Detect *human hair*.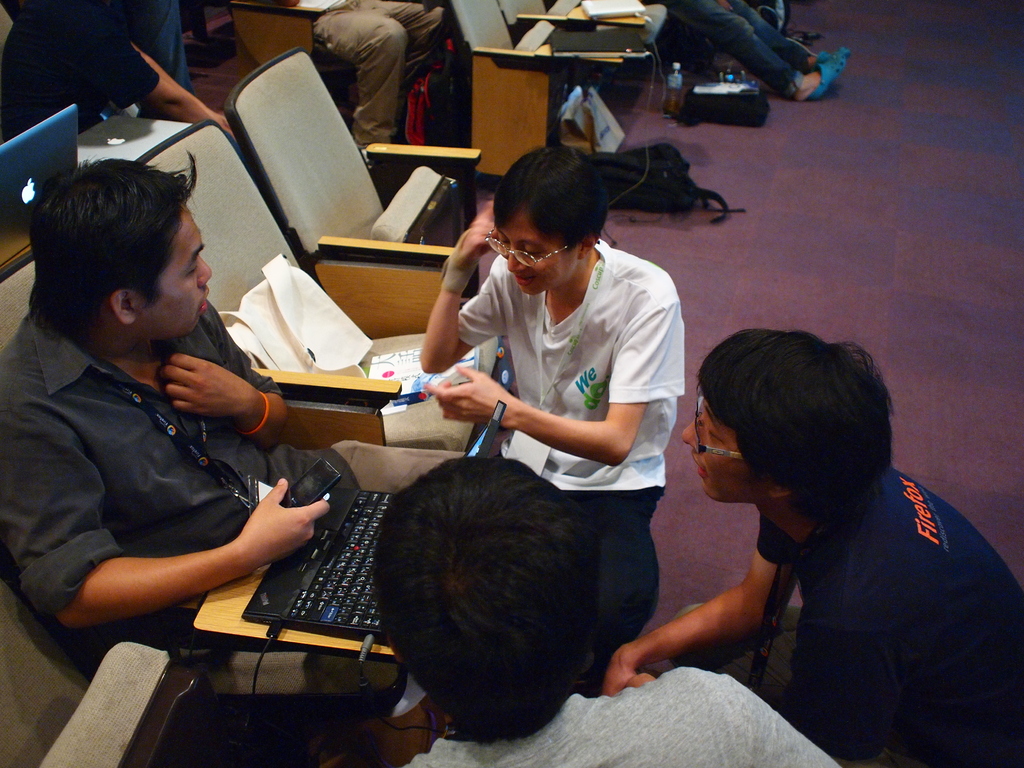
Detected at box=[493, 139, 610, 255].
